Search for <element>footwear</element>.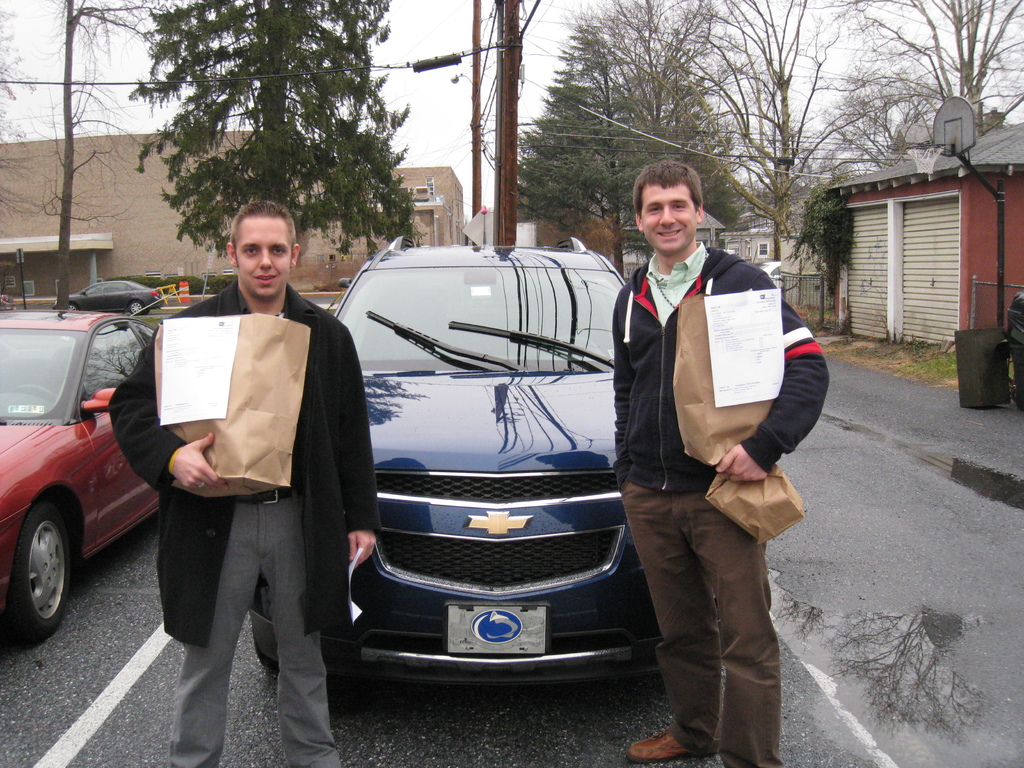
Found at [630,726,693,764].
